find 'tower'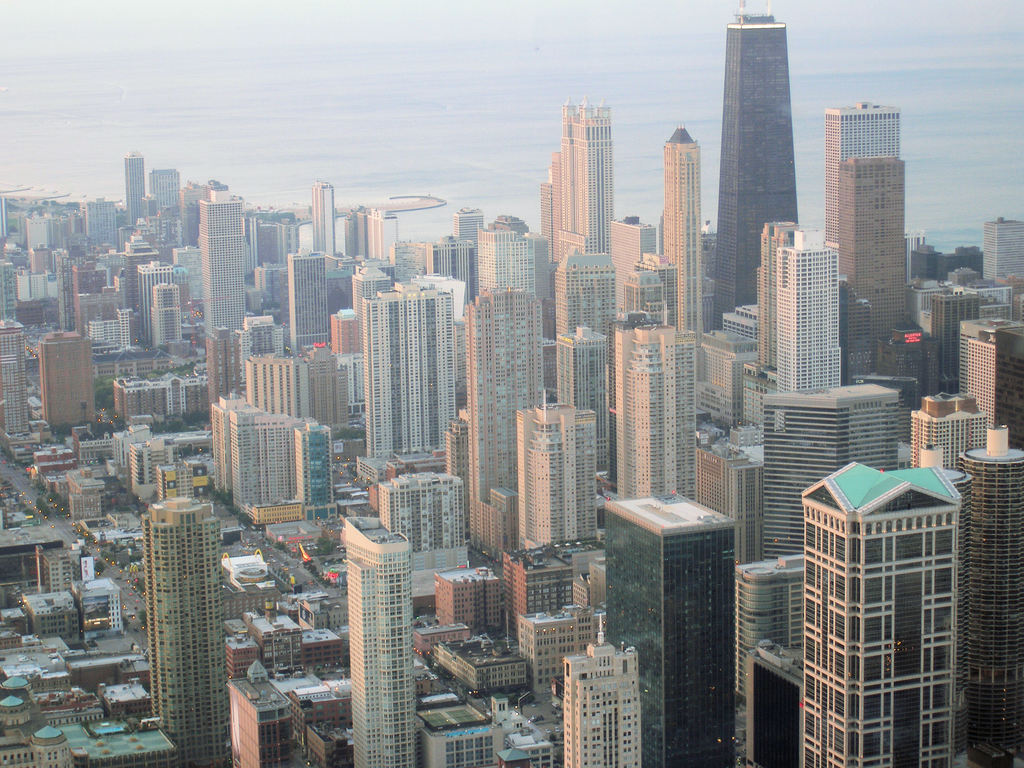
(x1=206, y1=203, x2=241, y2=351)
